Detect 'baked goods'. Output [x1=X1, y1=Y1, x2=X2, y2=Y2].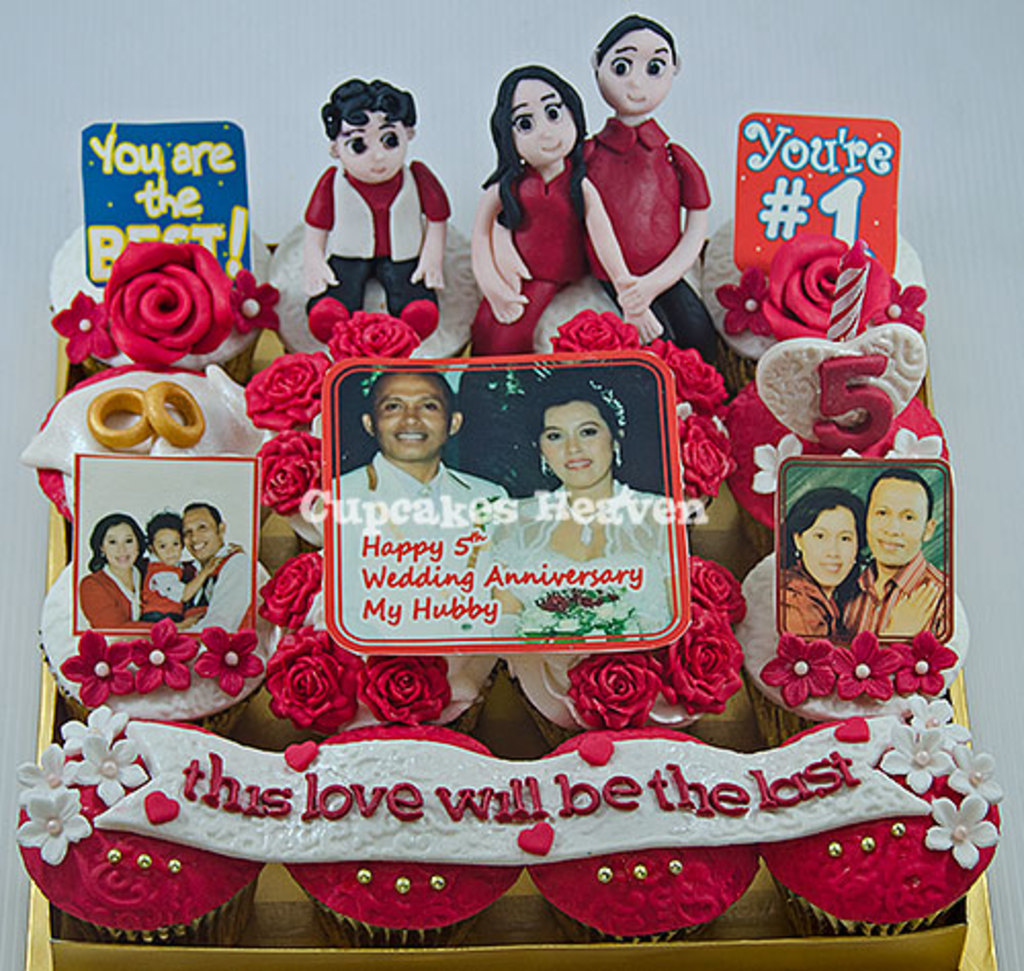
[x1=535, y1=723, x2=760, y2=940].
